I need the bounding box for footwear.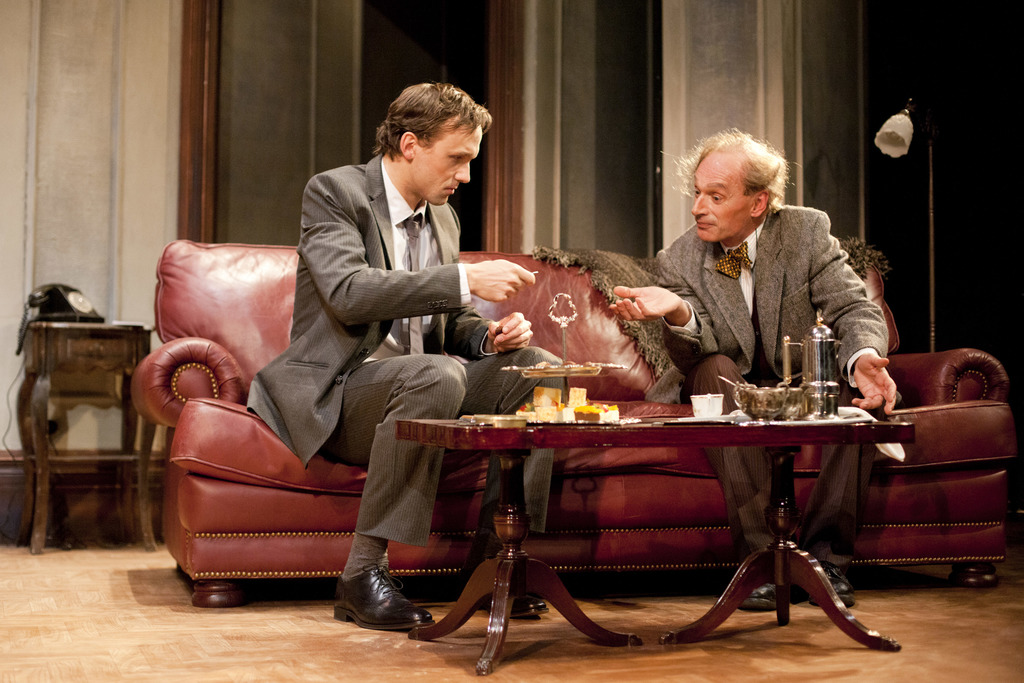
Here it is: region(806, 557, 861, 603).
